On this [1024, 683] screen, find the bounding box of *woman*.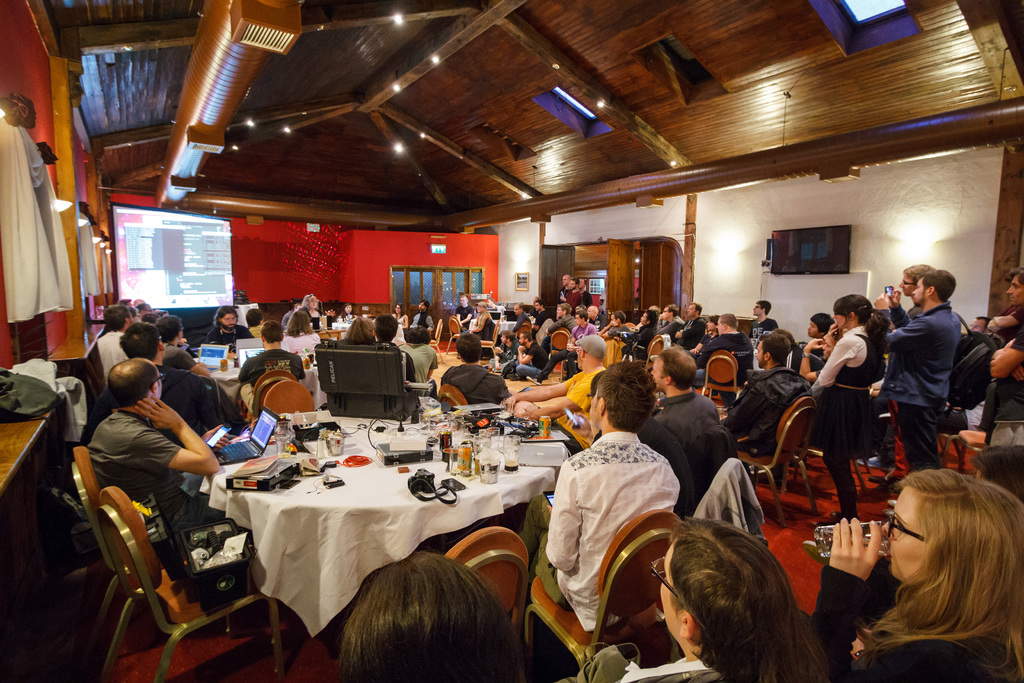
Bounding box: crop(824, 445, 1023, 679).
